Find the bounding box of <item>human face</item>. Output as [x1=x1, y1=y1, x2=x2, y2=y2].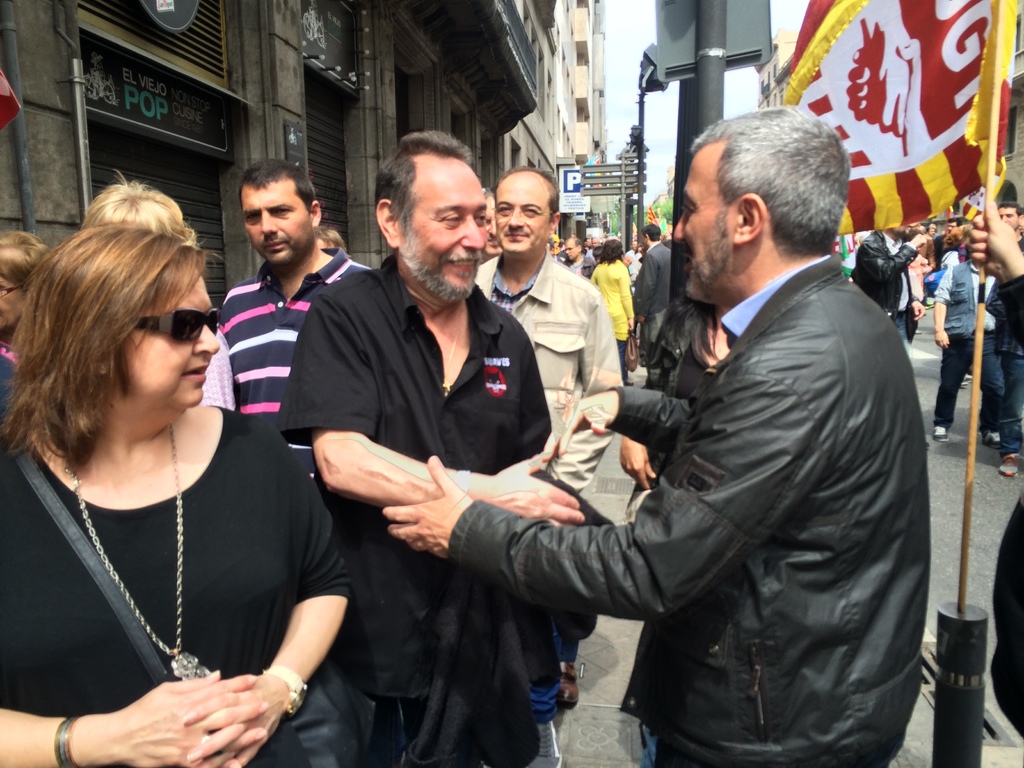
[x1=124, y1=266, x2=218, y2=401].
